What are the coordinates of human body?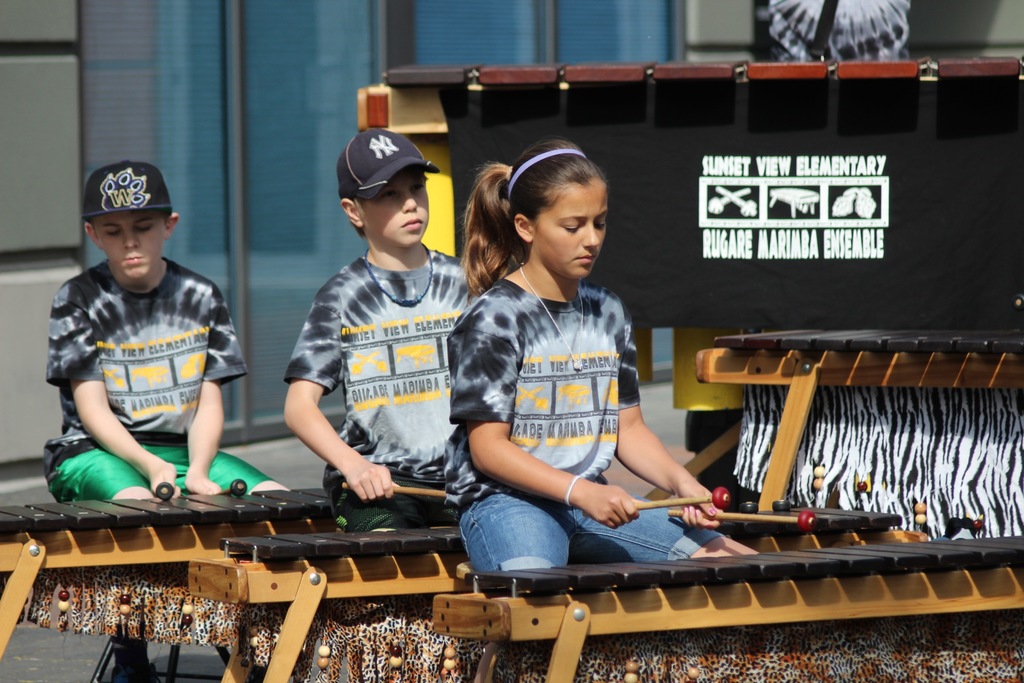
crop(38, 252, 292, 491).
